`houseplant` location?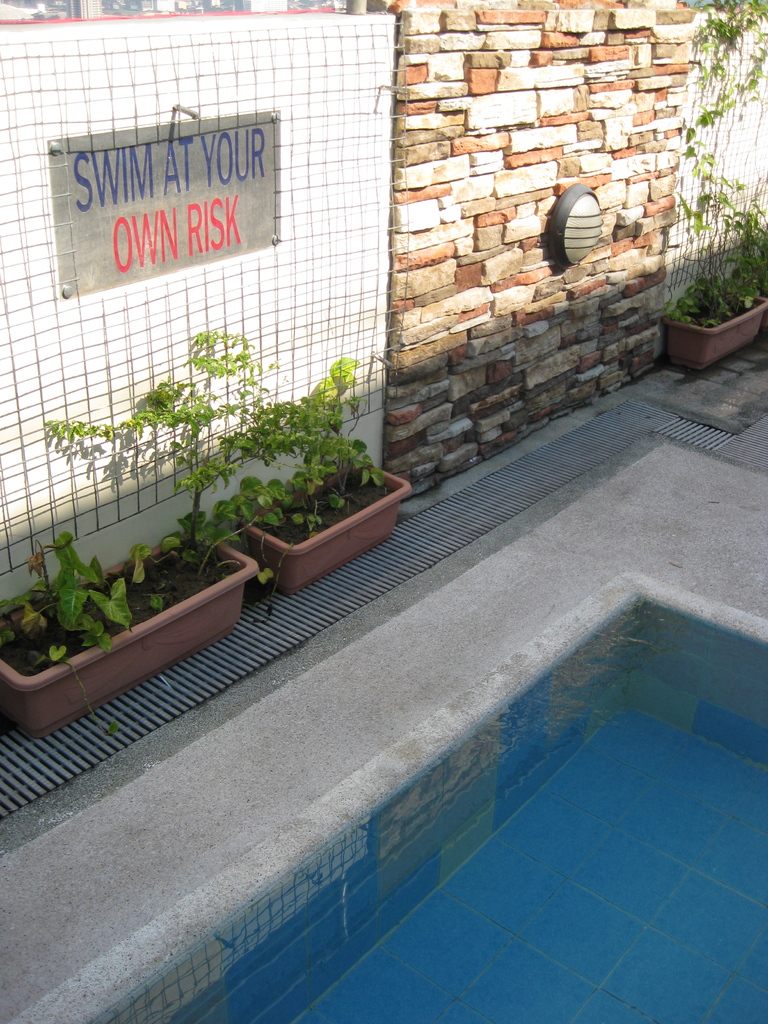
select_region(189, 328, 410, 588)
